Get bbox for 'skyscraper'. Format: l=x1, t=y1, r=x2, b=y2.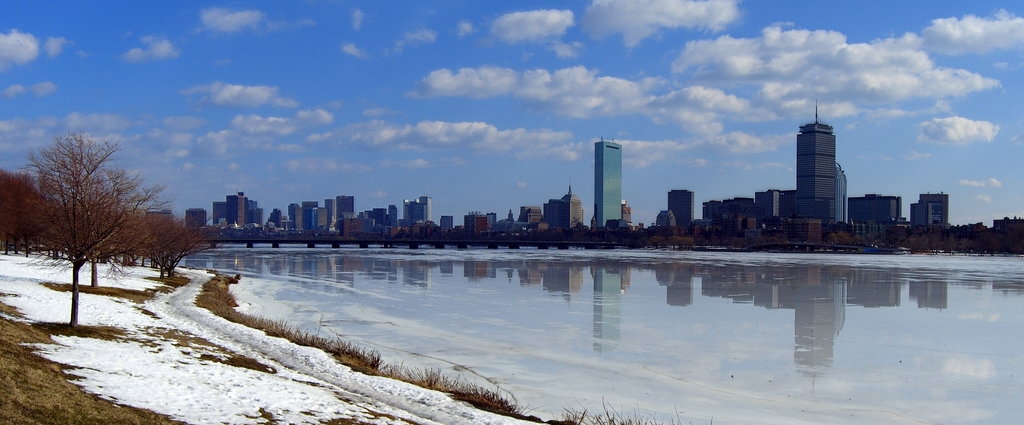
l=668, t=189, r=694, b=232.
